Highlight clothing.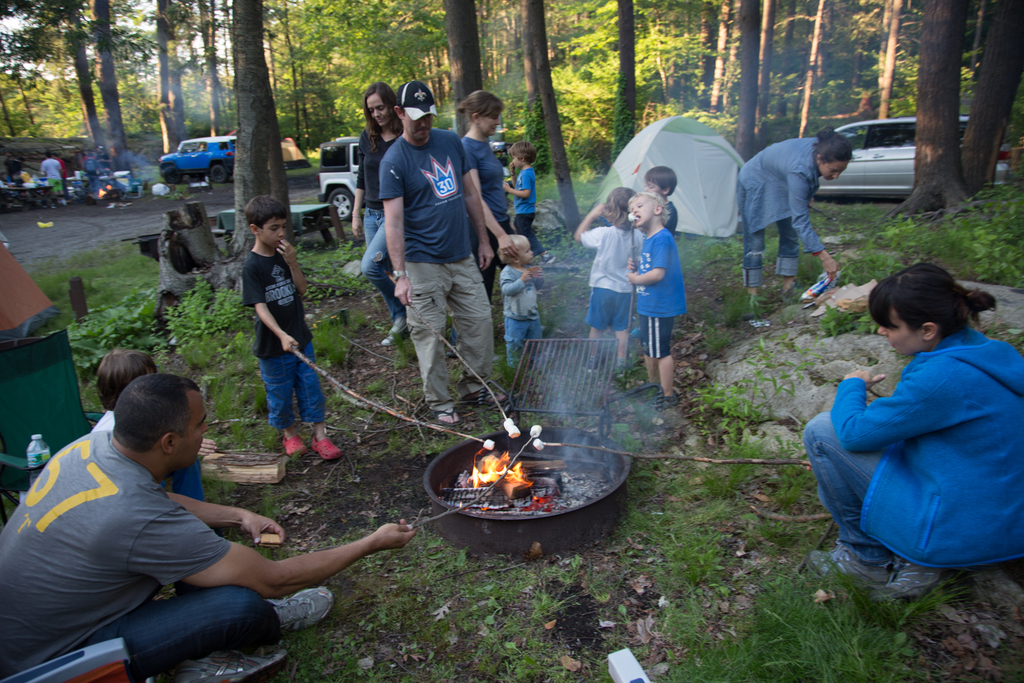
Highlighted region: pyautogui.locateOnScreen(361, 205, 405, 323).
